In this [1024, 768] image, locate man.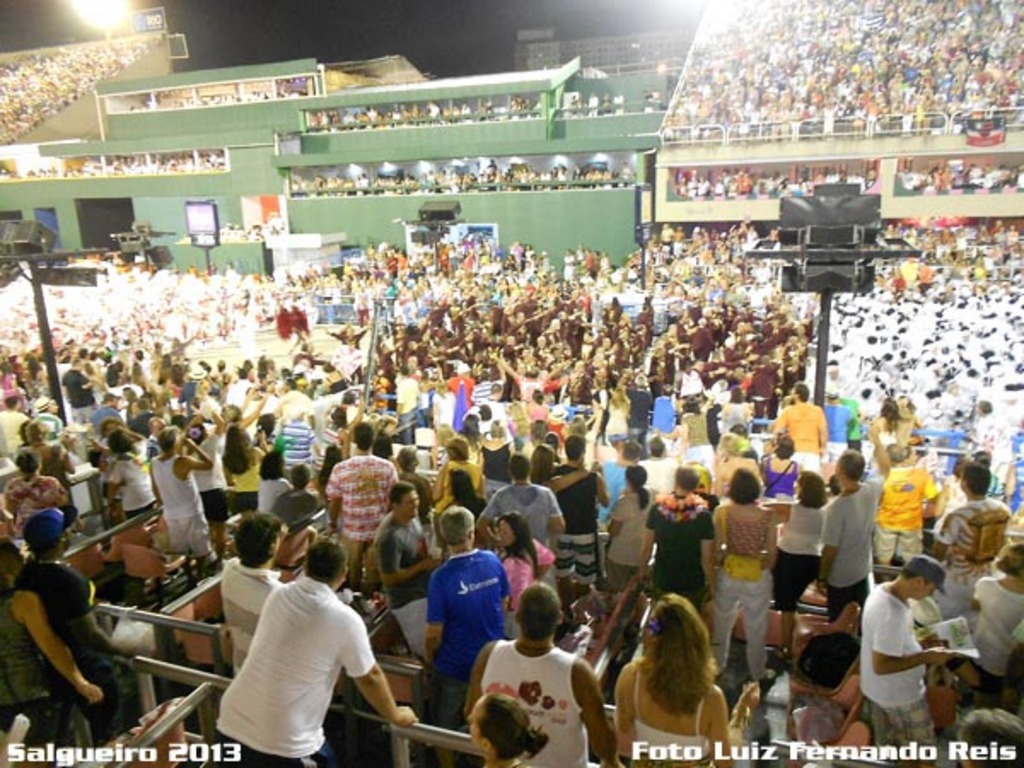
Bounding box: [604,444,635,517].
